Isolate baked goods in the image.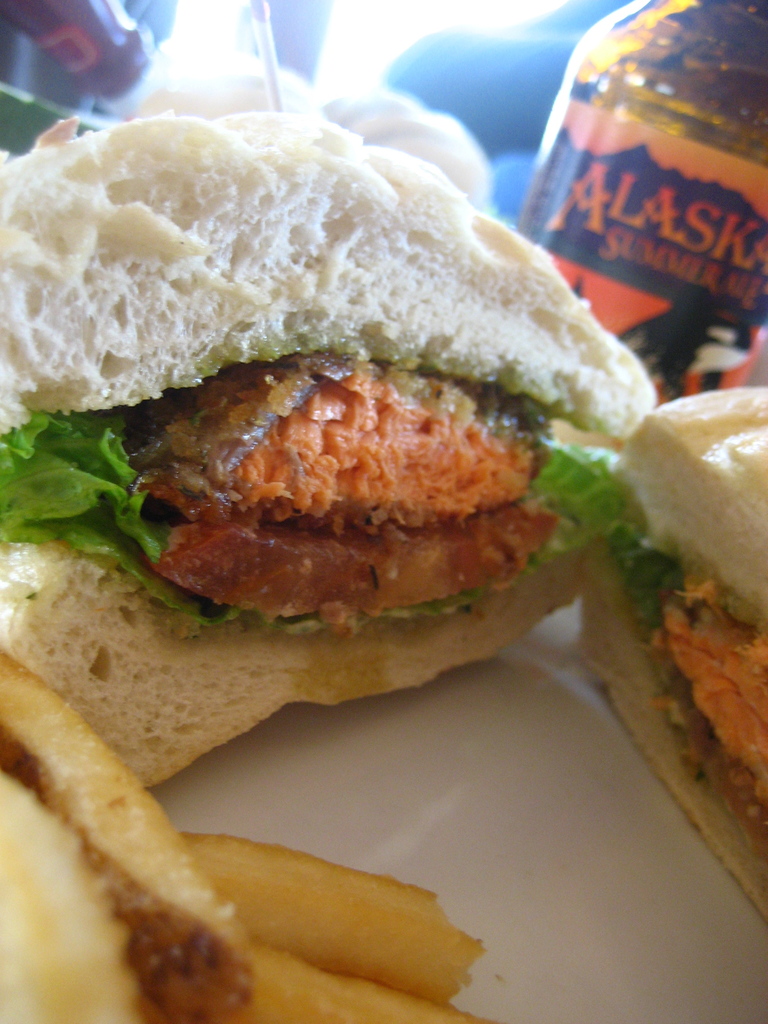
Isolated region: region(572, 380, 767, 931).
